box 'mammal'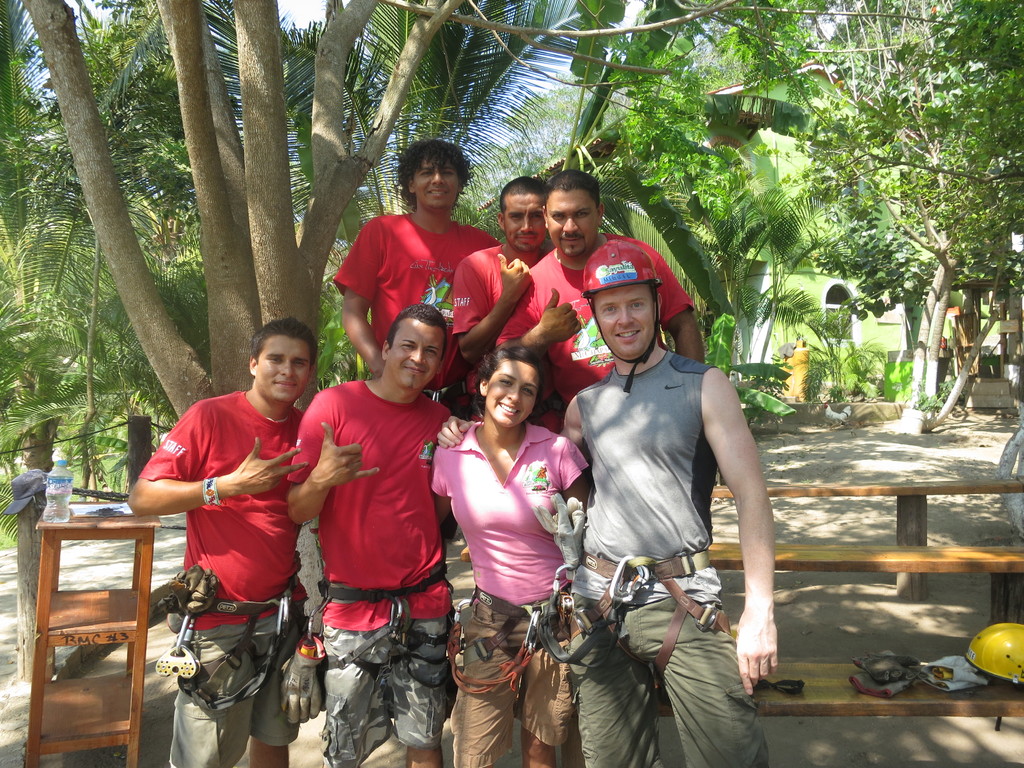
rect(427, 344, 591, 767)
